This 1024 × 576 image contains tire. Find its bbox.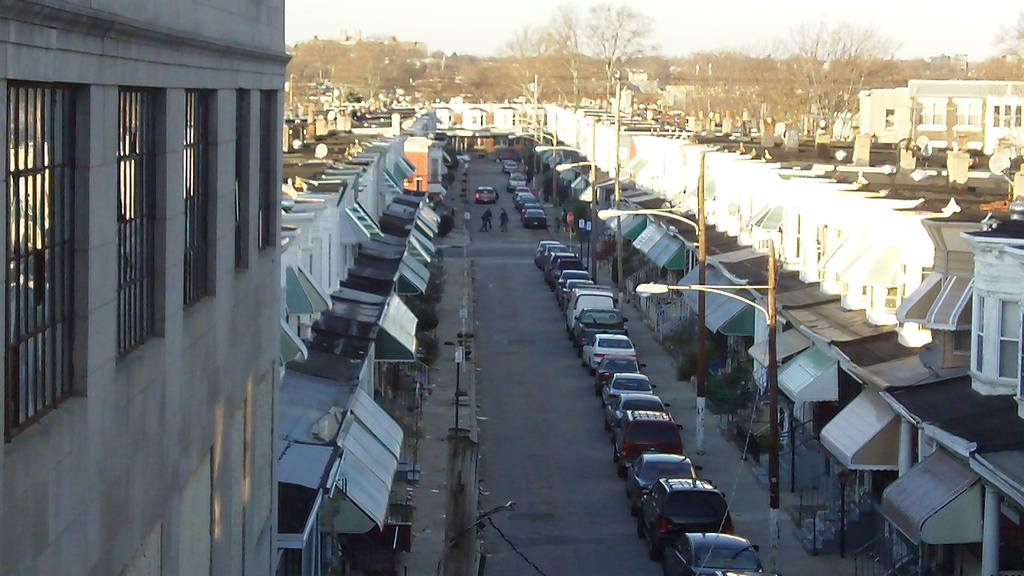
(left=589, top=366, right=596, bottom=376).
